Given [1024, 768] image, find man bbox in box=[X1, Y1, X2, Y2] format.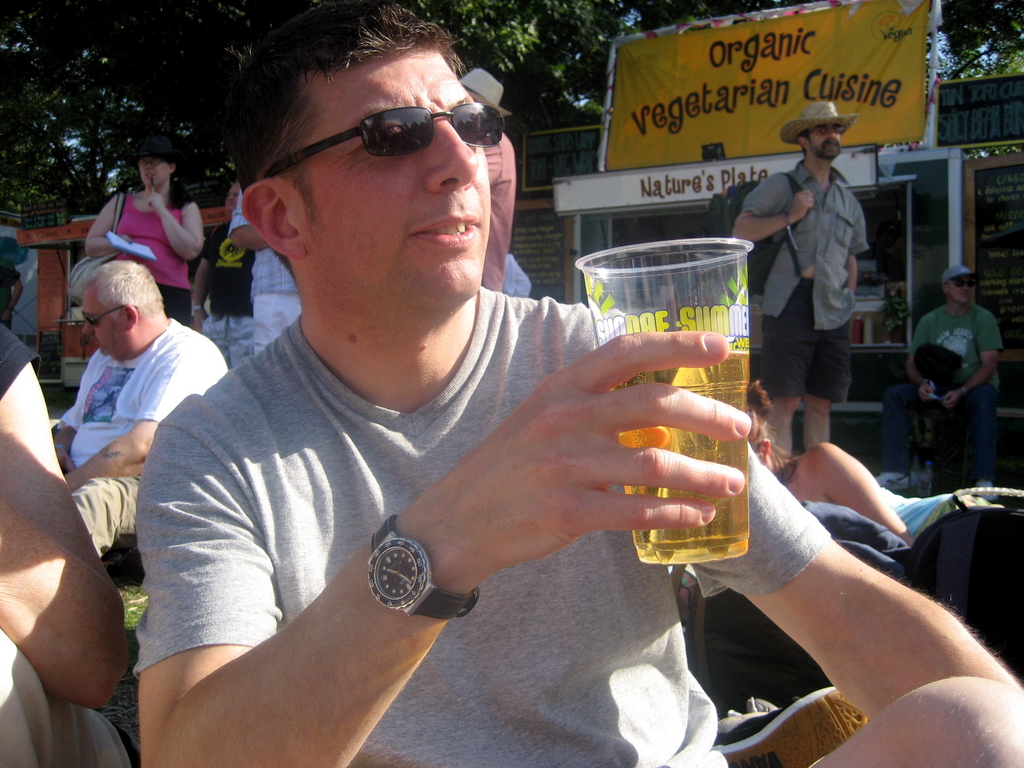
box=[0, 323, 144, 767].
